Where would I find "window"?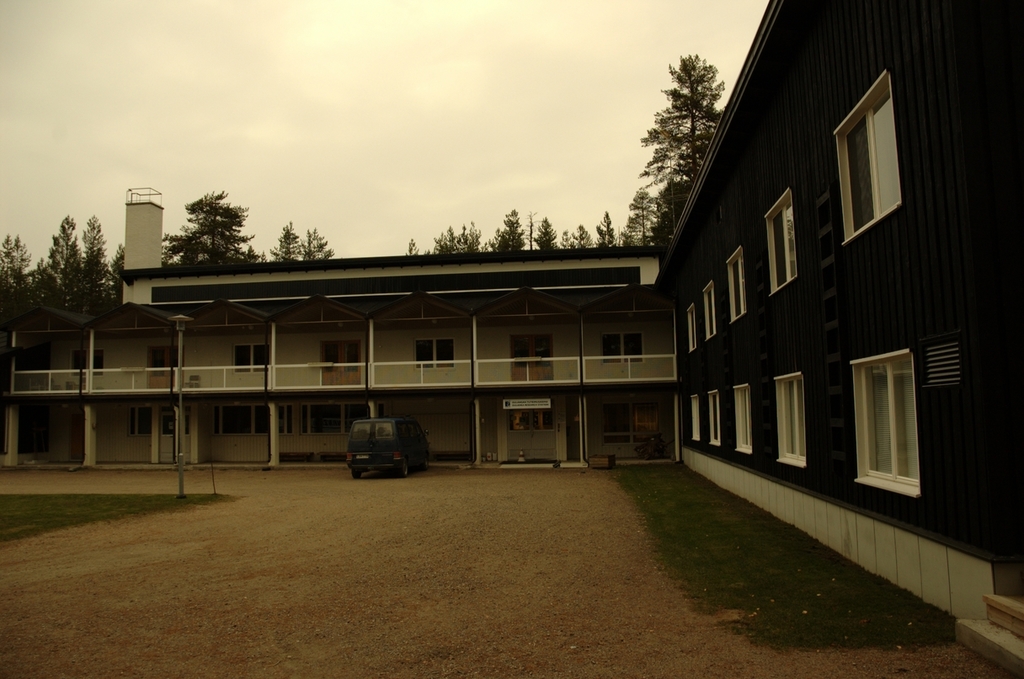
At {"x1": 603, "y1": 335, "x2": 644, "y2": 366}.
